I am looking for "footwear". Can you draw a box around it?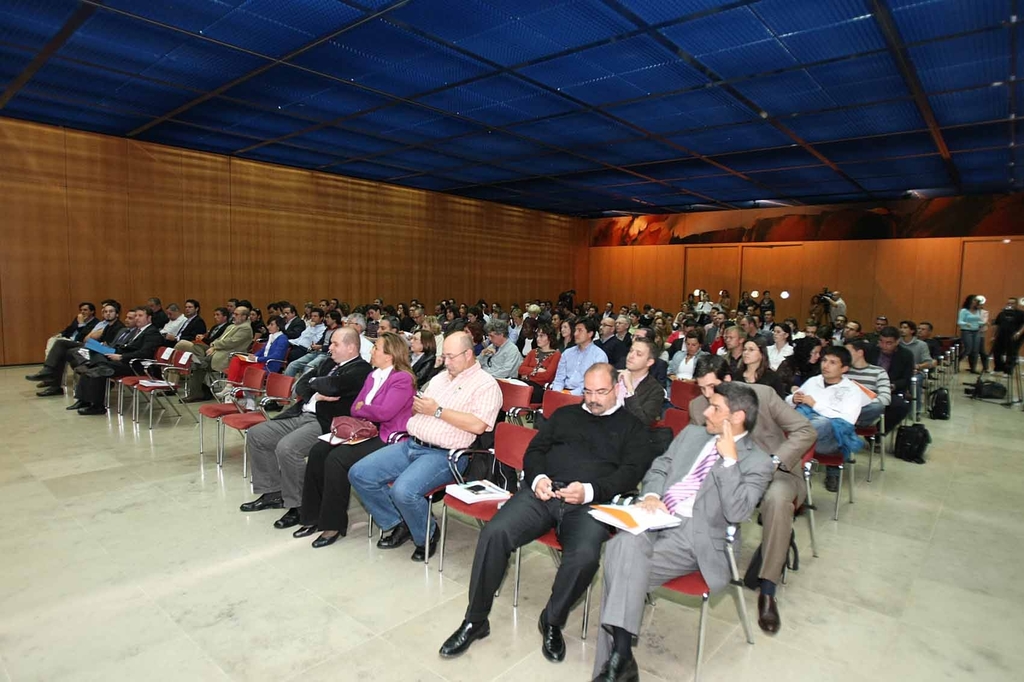
Sure, the bounding box is {"x1": 311, "y1": 526, "x2": 349, "y2": 546}.
